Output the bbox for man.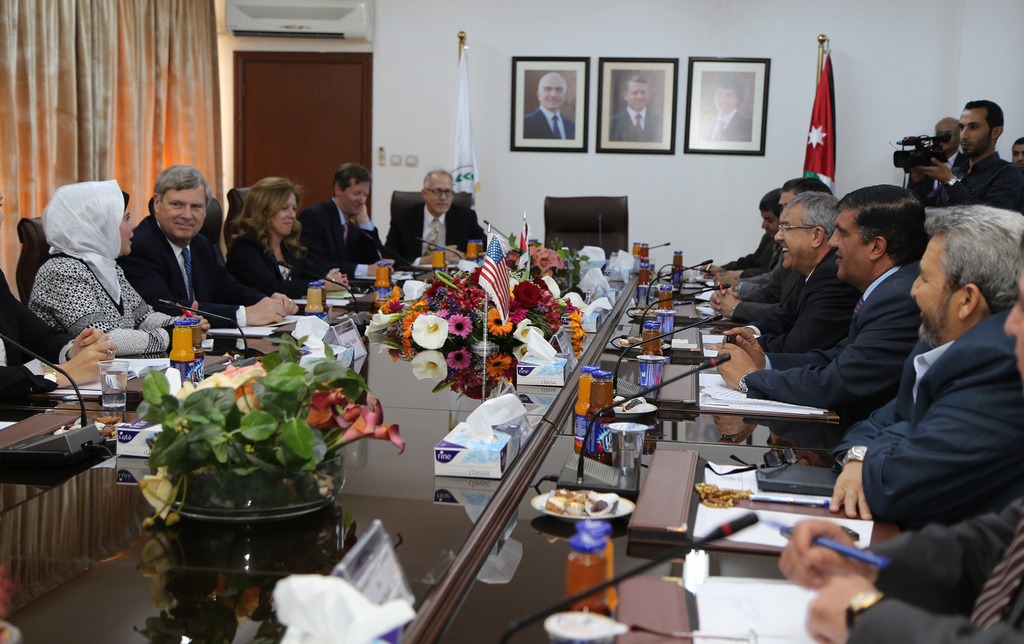
bbox=[523, 70, 574, 140].
